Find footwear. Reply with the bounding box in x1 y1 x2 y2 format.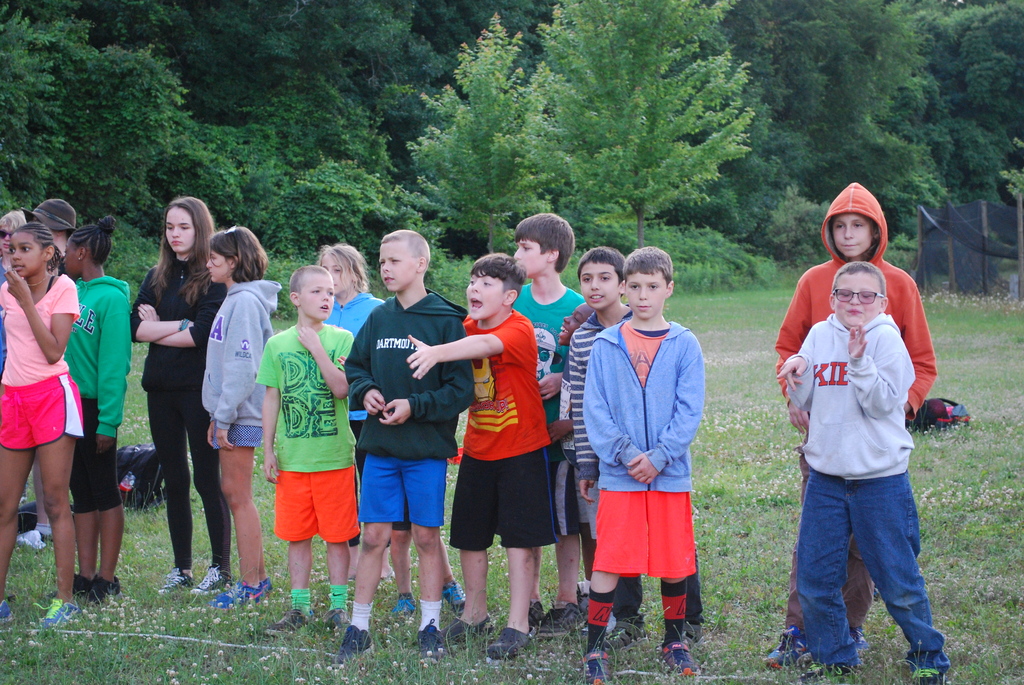
89 577 122 604.
